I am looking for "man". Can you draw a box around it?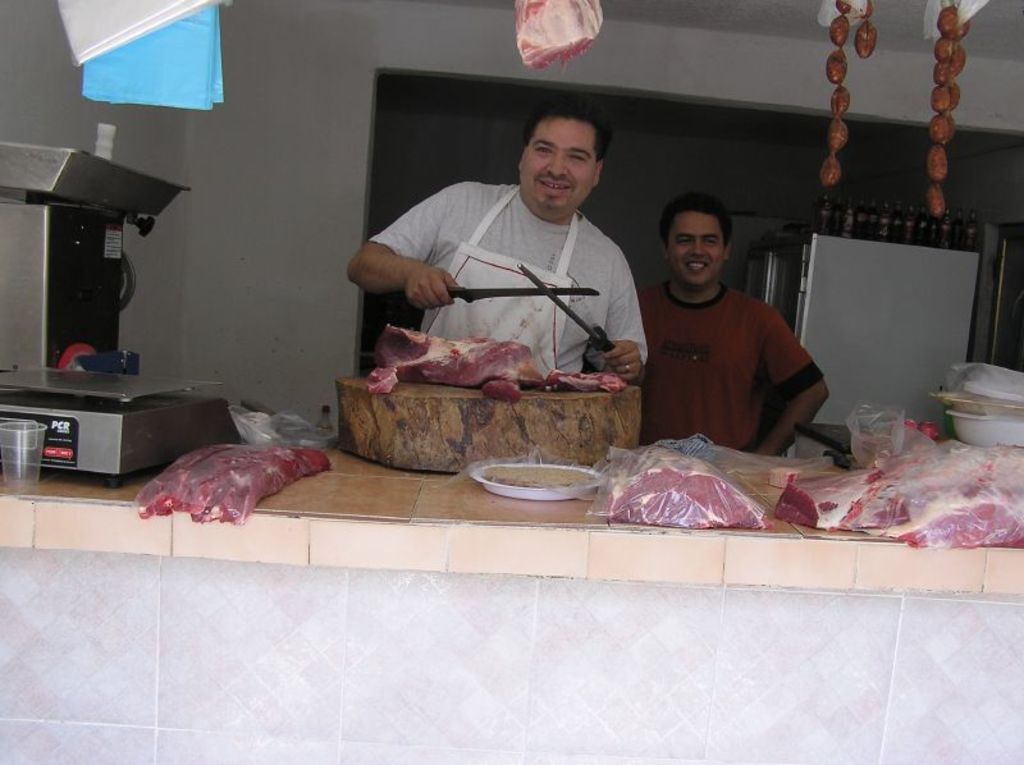
Sure, the bounding box is [343, 92, 653, 388].
